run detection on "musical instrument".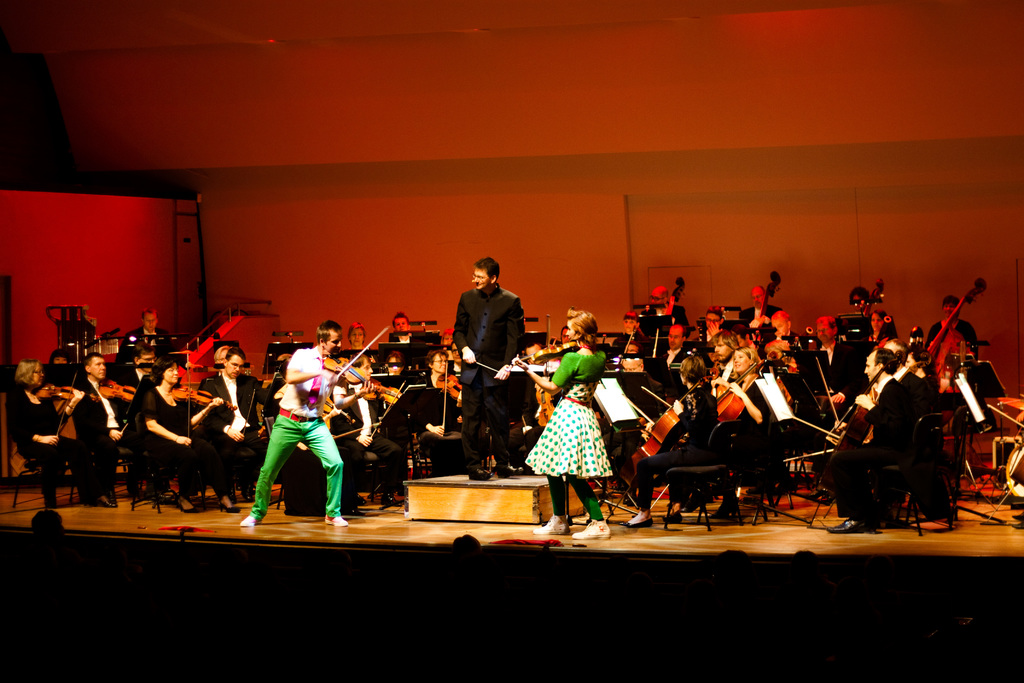
Result: crop(646, 332, 664, 363).
